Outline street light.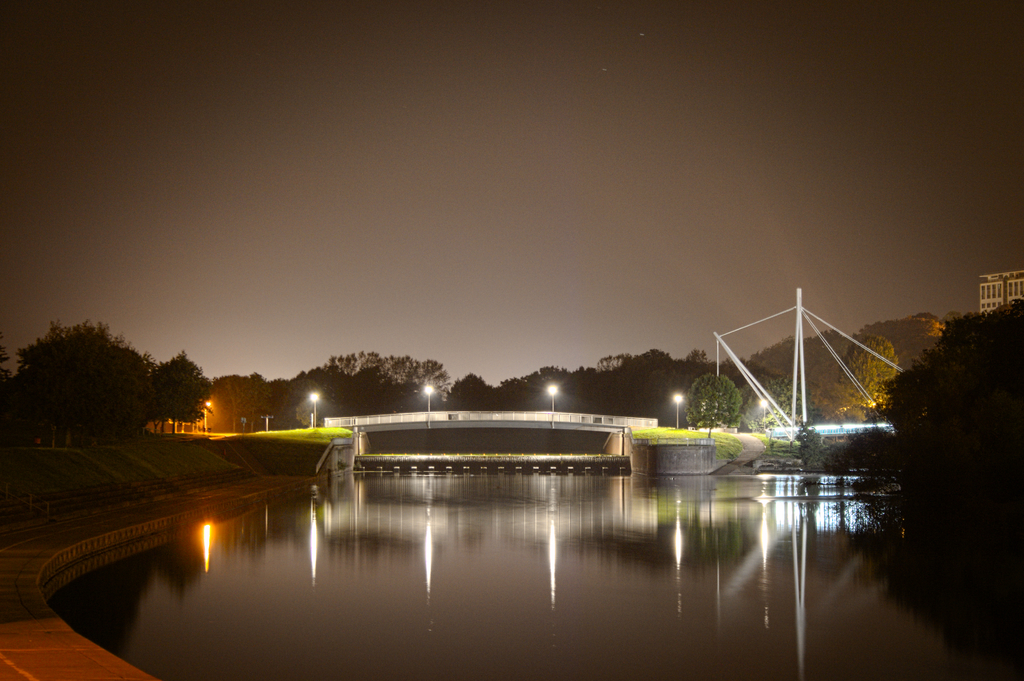
Outline: <bbox>755, 397, 771, 429</bbox>.
